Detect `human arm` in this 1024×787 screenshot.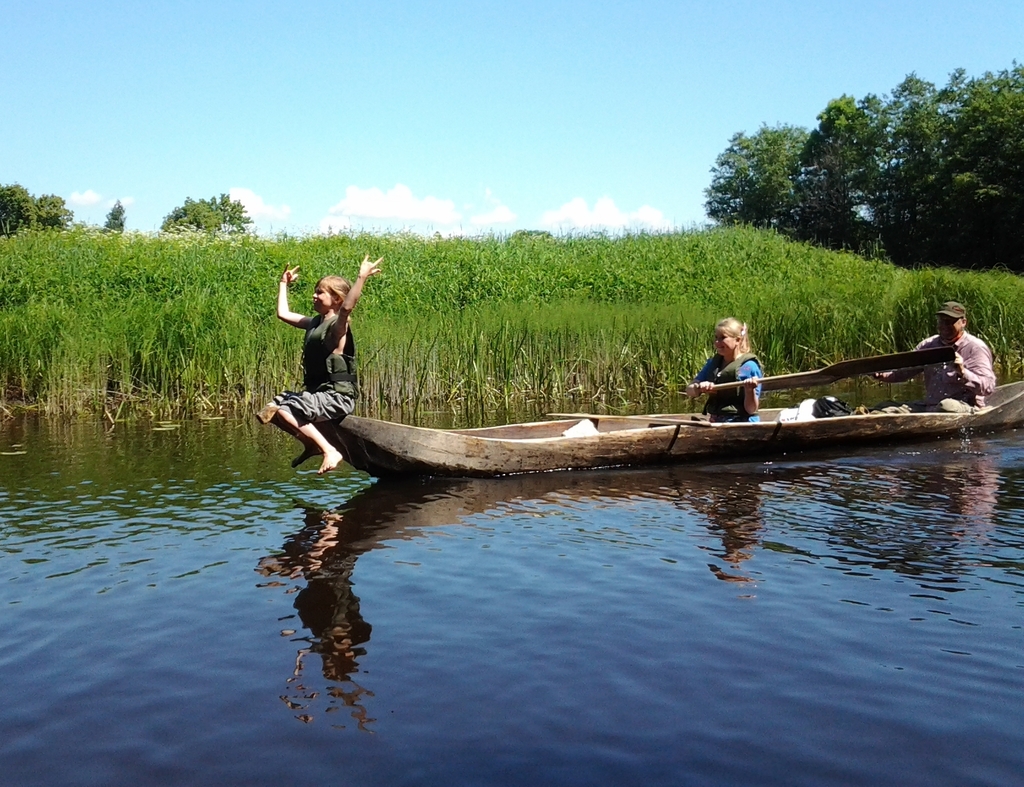
Detection: locate(684, 363, 715, 397).
